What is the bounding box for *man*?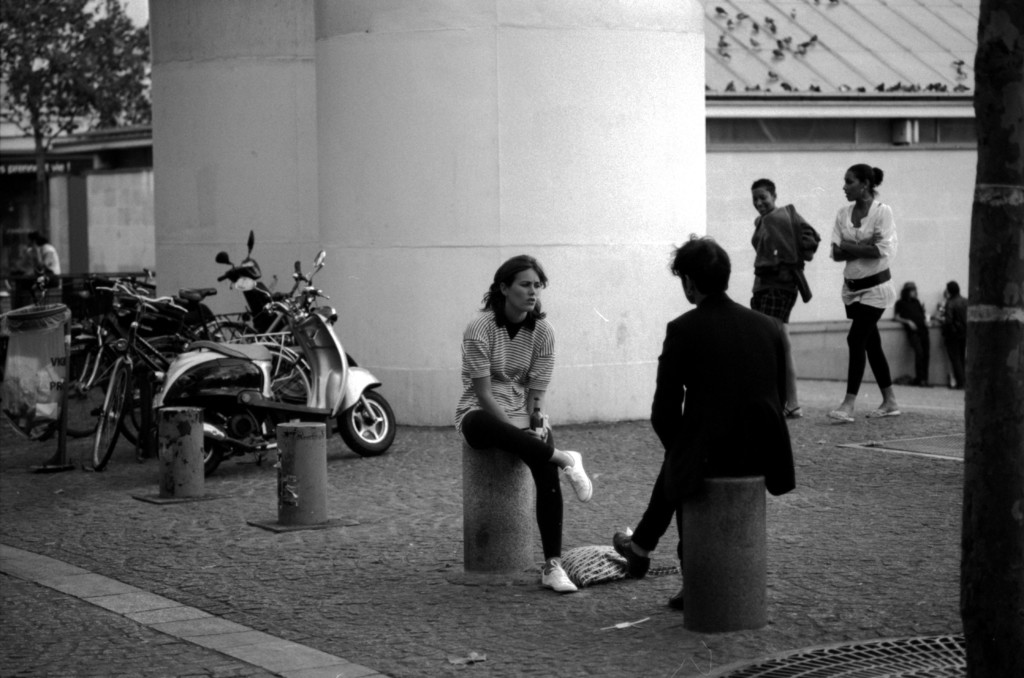
{"left": 604, "top": 224, "right": 810, "bottom": 577}.
